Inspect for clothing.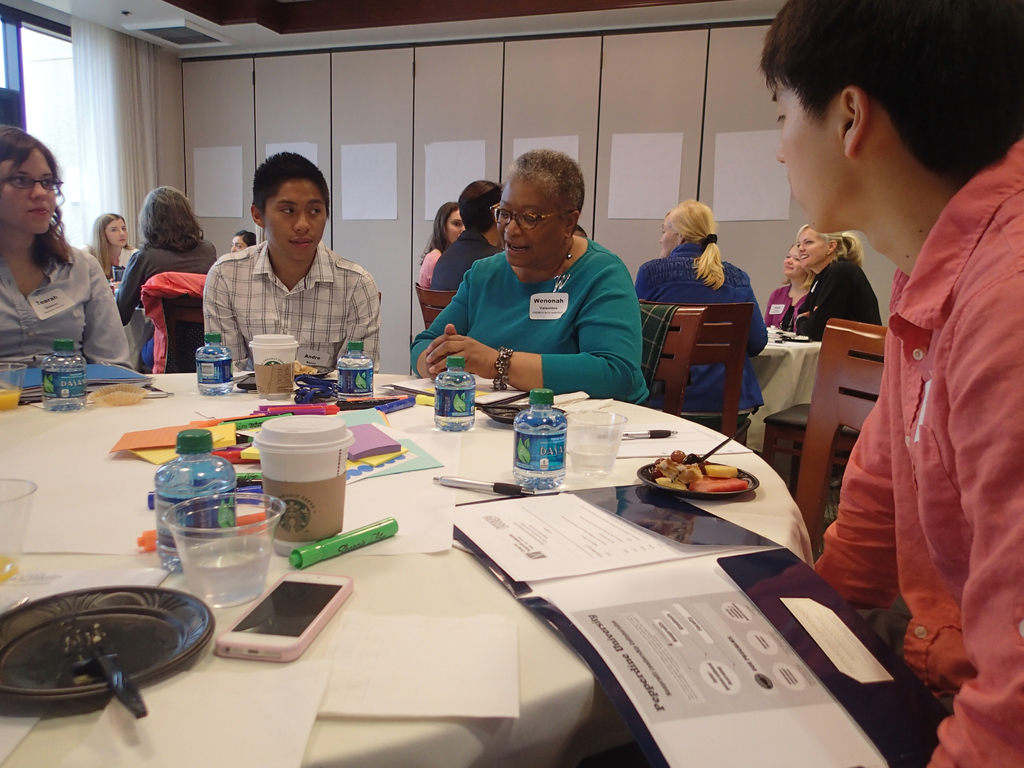
Inspection: box(79, 237, 132, 298).
